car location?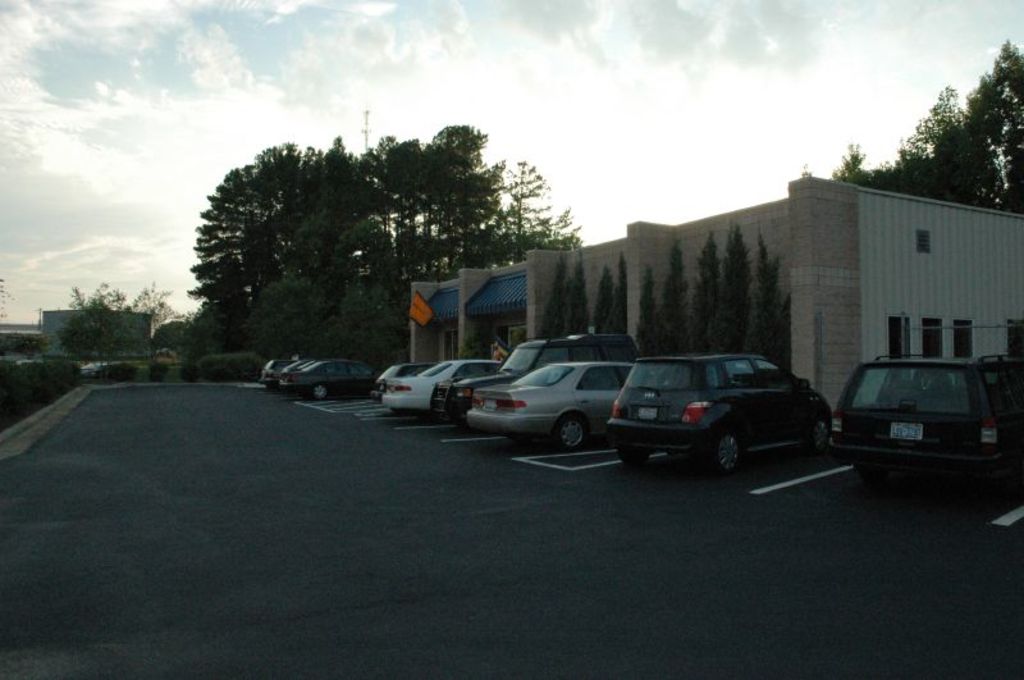
BBox(468, 357, 630, 448)
